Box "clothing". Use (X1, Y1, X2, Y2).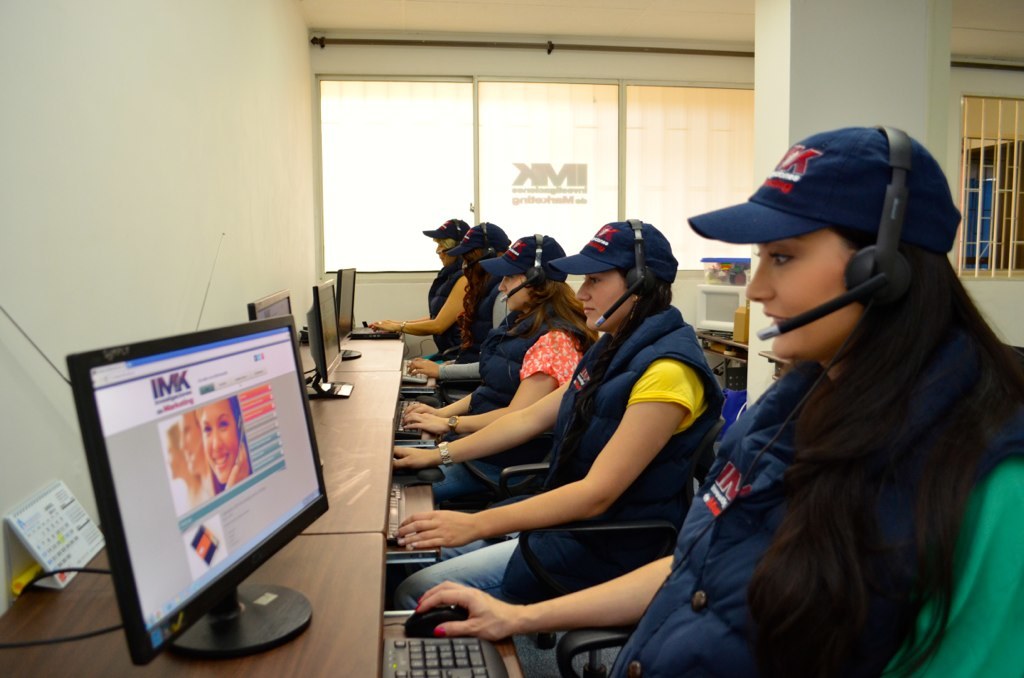
(505, 296, 735, 593).
